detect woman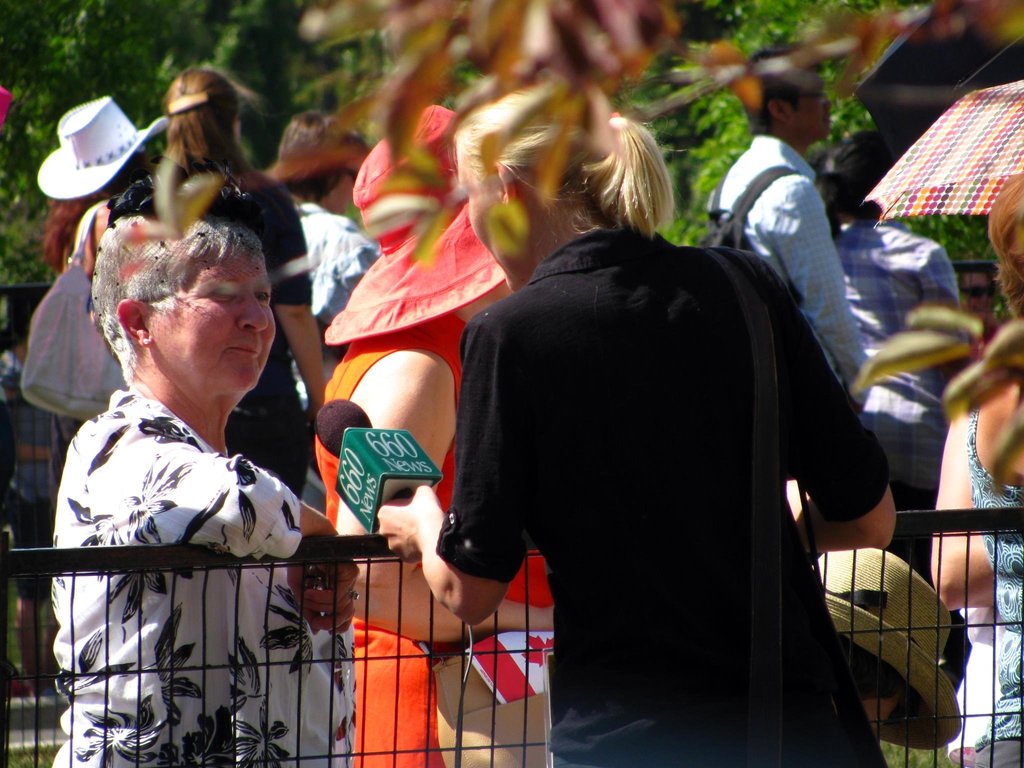
(97,61,314,500)
